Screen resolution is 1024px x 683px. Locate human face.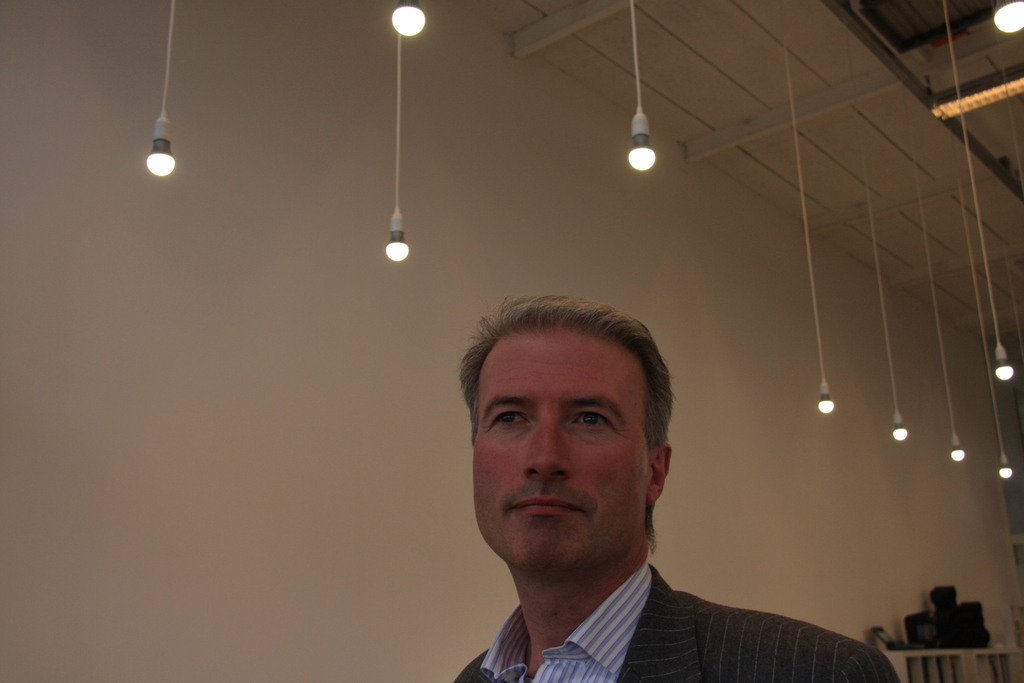
pyautogui.locateOnScreen(467, 323, 654, 604).
